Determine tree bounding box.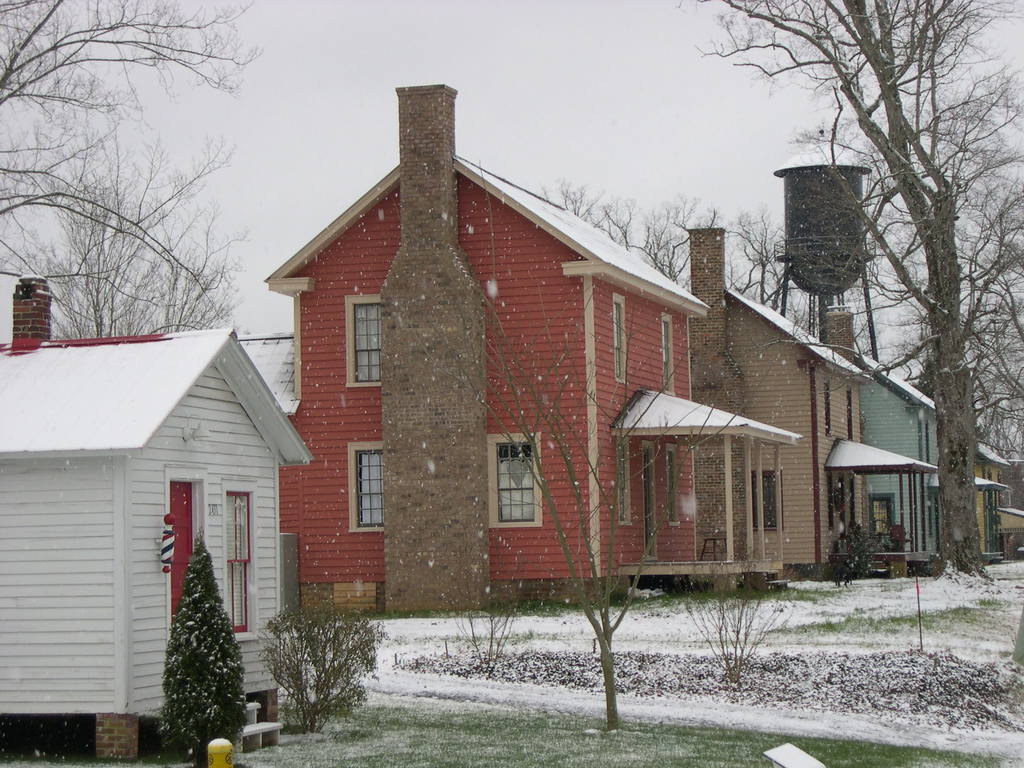
Determined: left=529, top=184, right=726, bottom=289.
